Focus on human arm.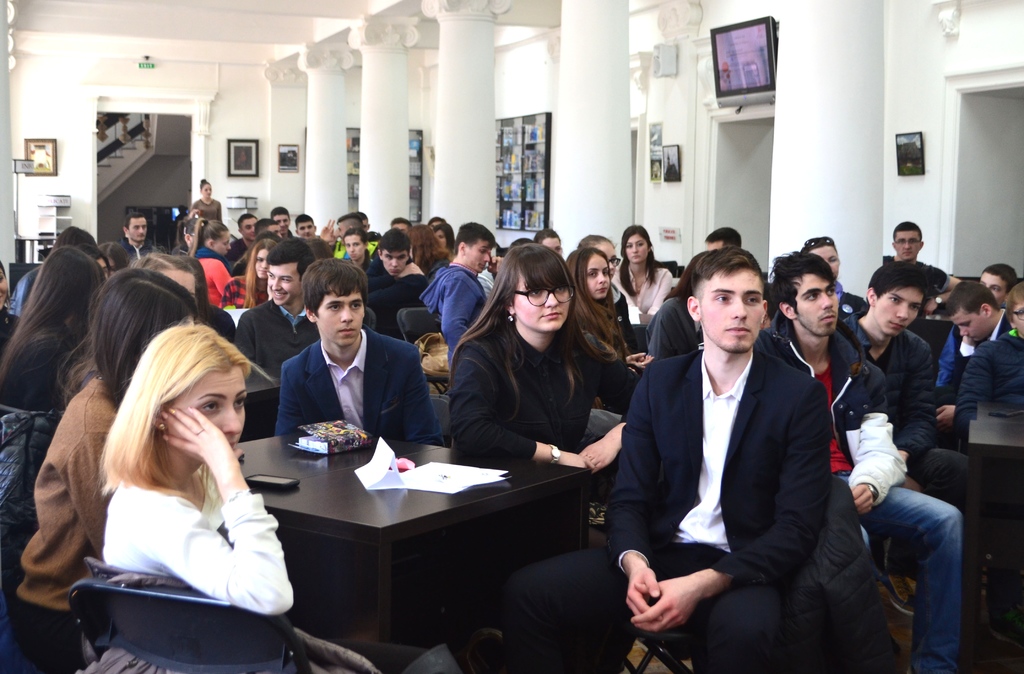
Focused at crop(186, 200, 202, 214).
